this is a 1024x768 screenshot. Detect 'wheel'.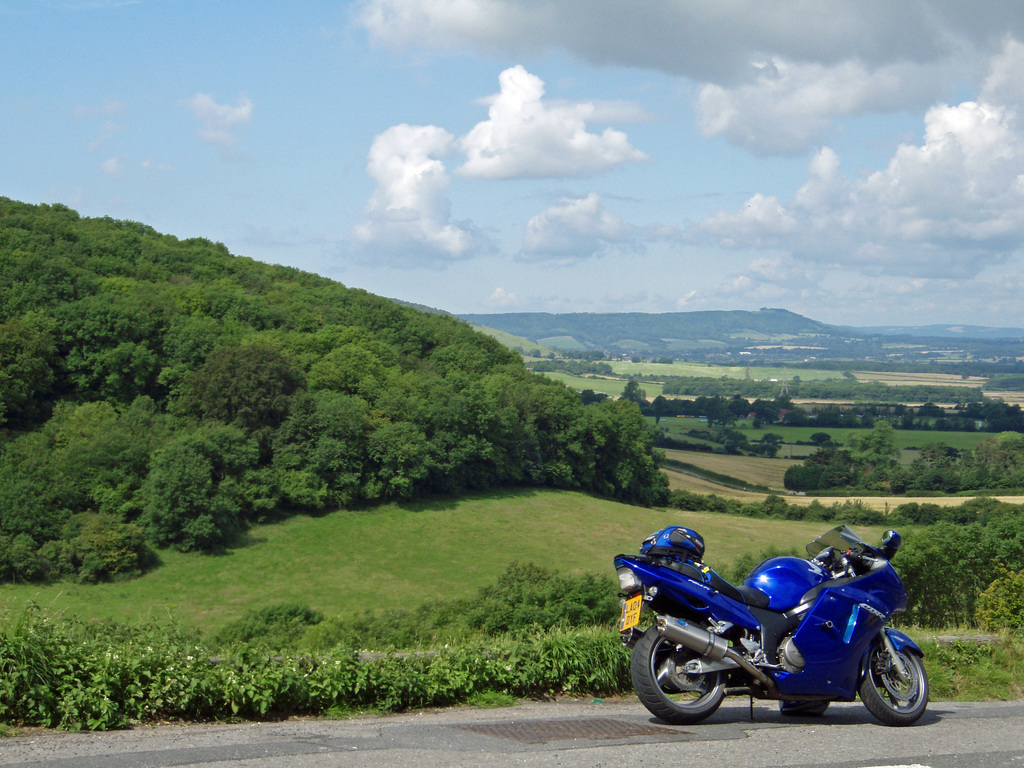
{"x1": 630, "y1": 622, "x2": 728, "y2": 727}.
